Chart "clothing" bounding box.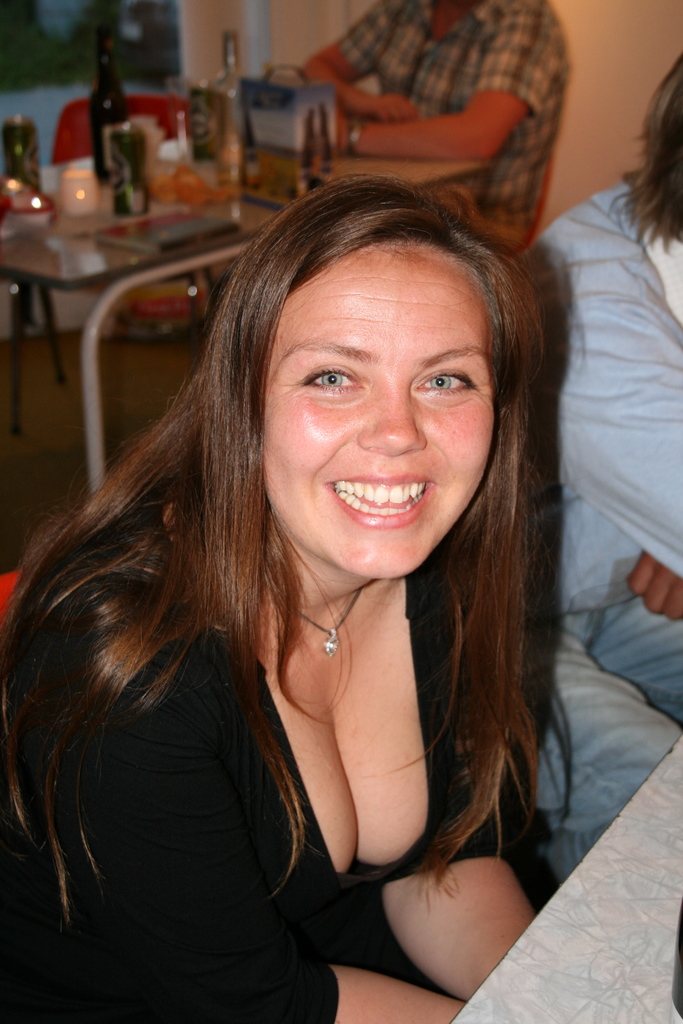
Charted: 344/0/554/237.
